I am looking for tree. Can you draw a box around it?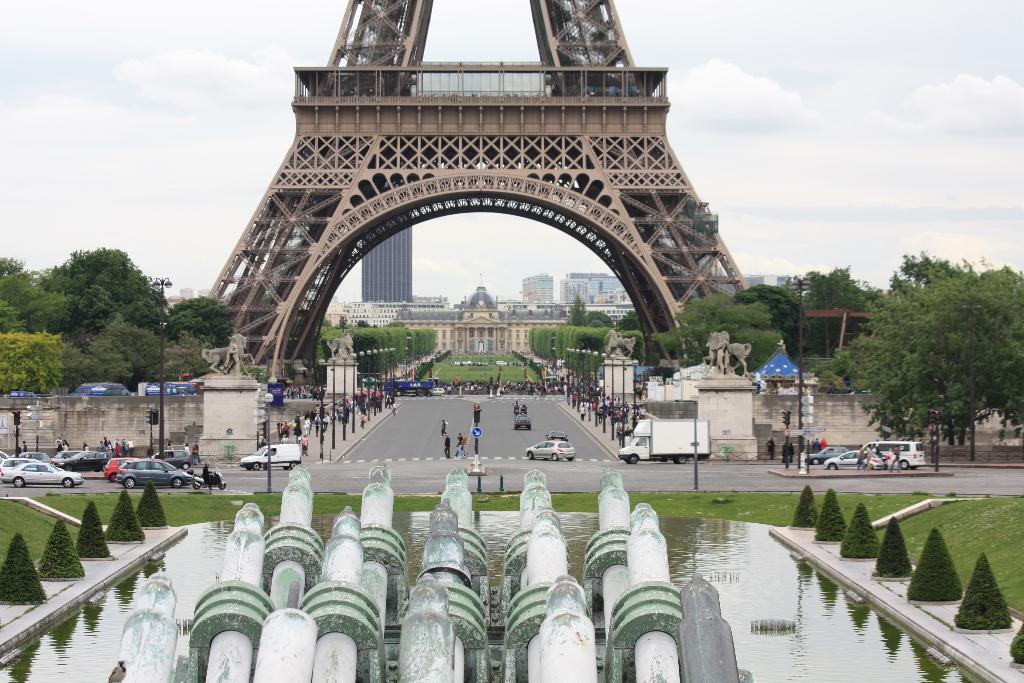
Sure, the bounding box is [x1=794, y1=260, x2=884, y2=310].
